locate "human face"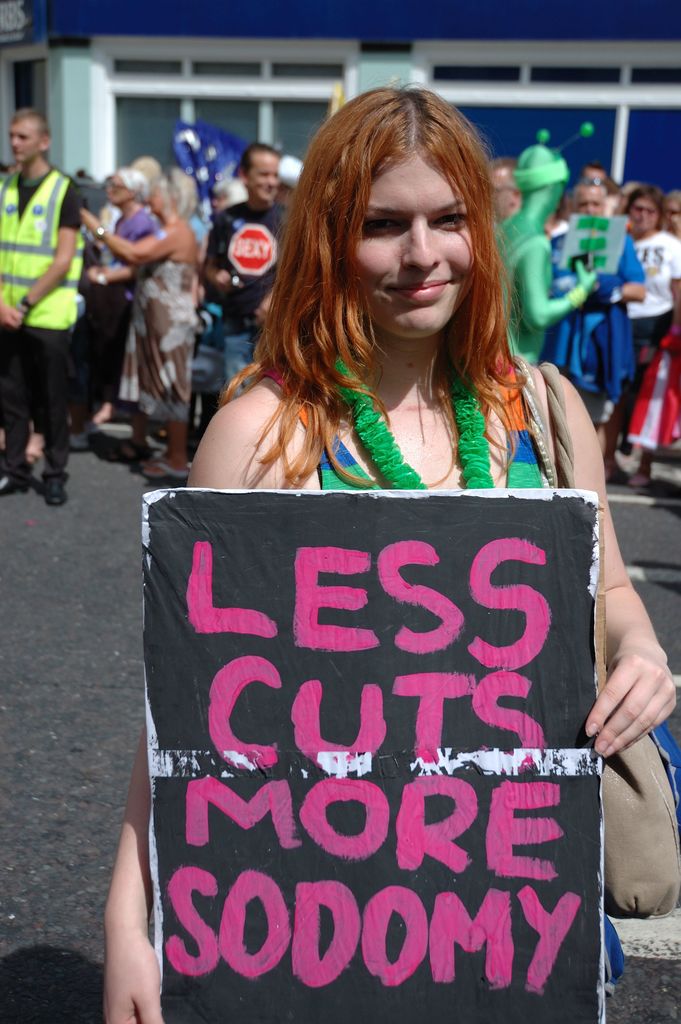
pyautogui.locateOnScreen(347, 147, 475, 342)
